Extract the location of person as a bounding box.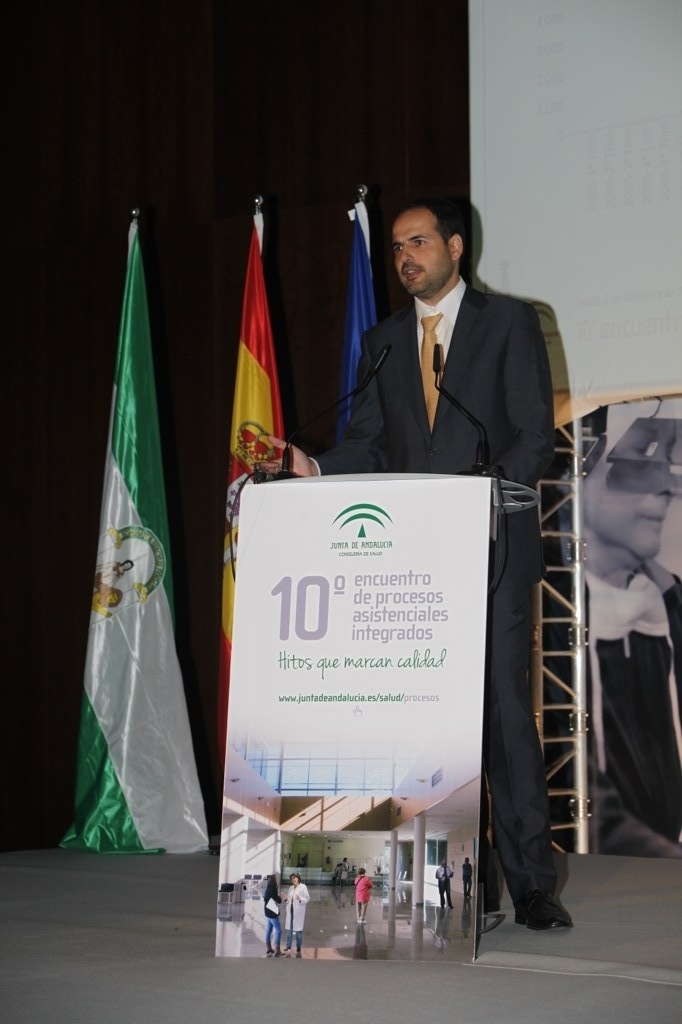
{"x1": 246, "y1": 196, "x2": 573, "y2": 924}.
